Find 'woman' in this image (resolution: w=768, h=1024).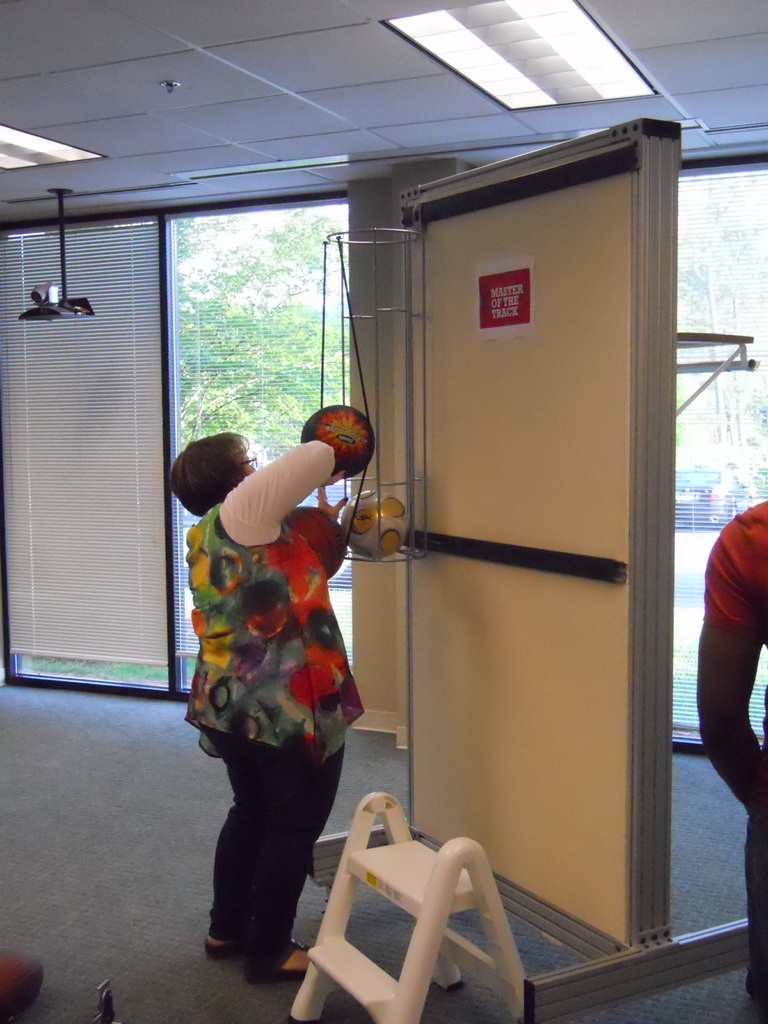
crop(158, 429, 355, 998).
